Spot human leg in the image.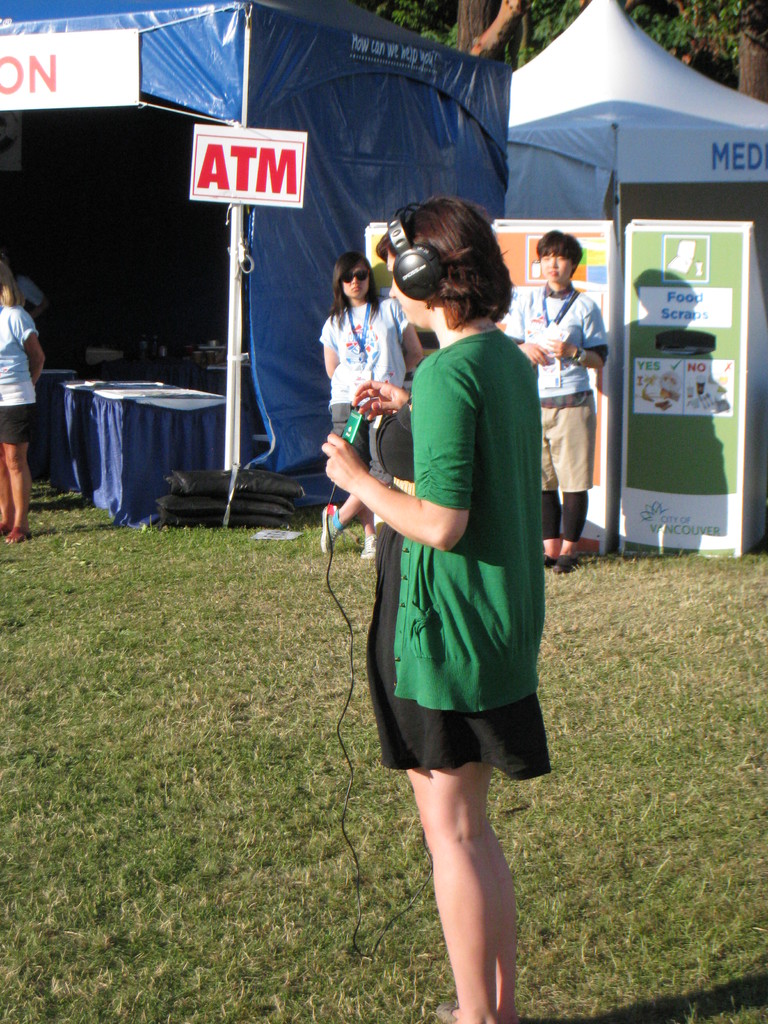
human leg found at bbox(400, 741, 533, 1002).
